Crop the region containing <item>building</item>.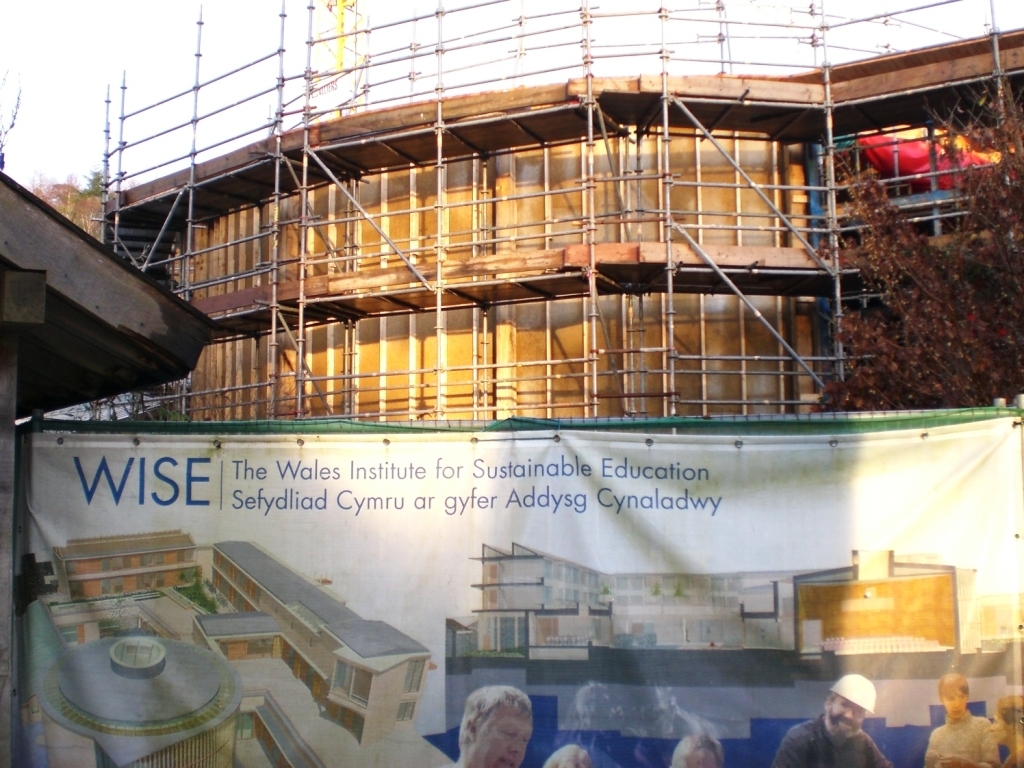
Crop region: detection(446, 532, 1023, 767).
